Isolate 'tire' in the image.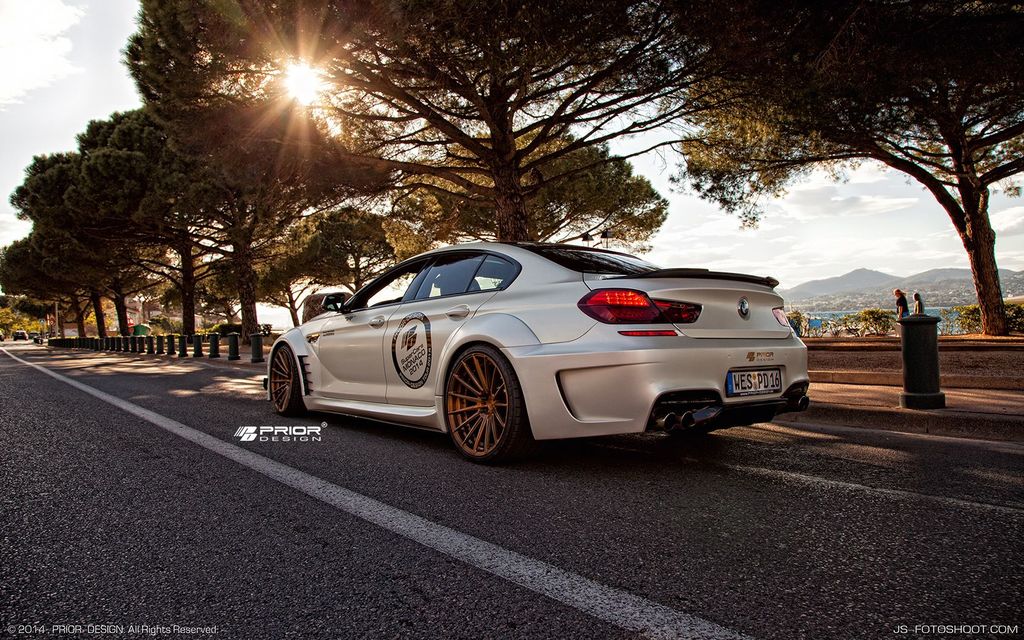
Isolated region: <region>263, 340, 305, 417</region>.
